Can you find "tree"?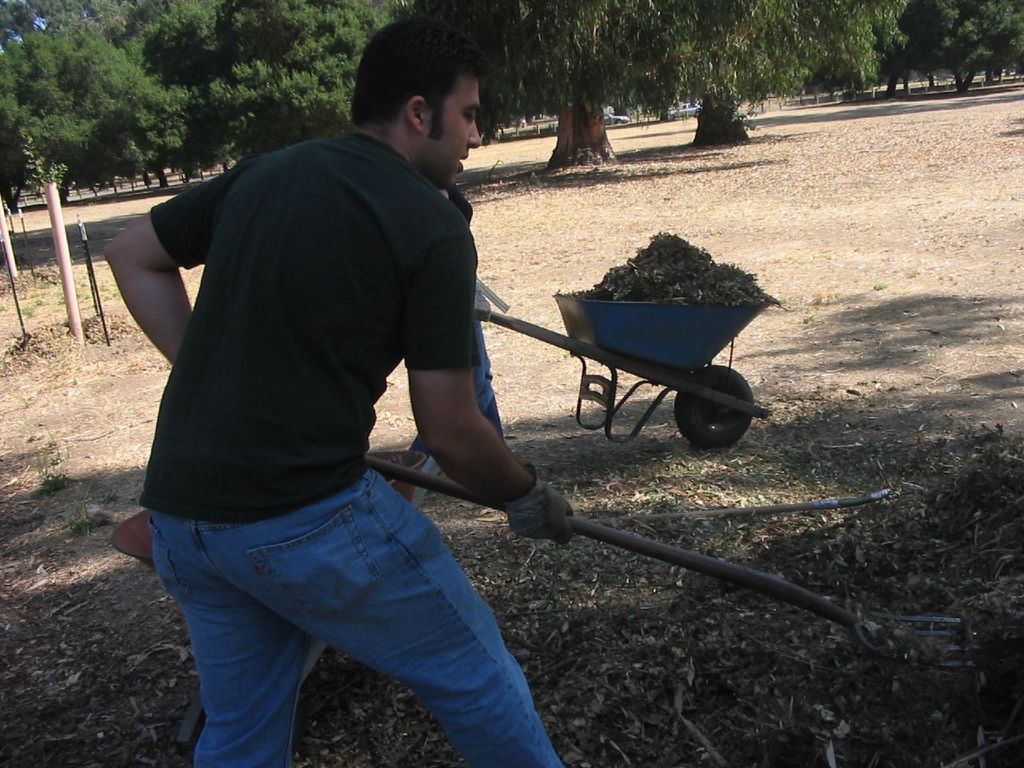
Yes, bounding box: 766/0/914/106.
